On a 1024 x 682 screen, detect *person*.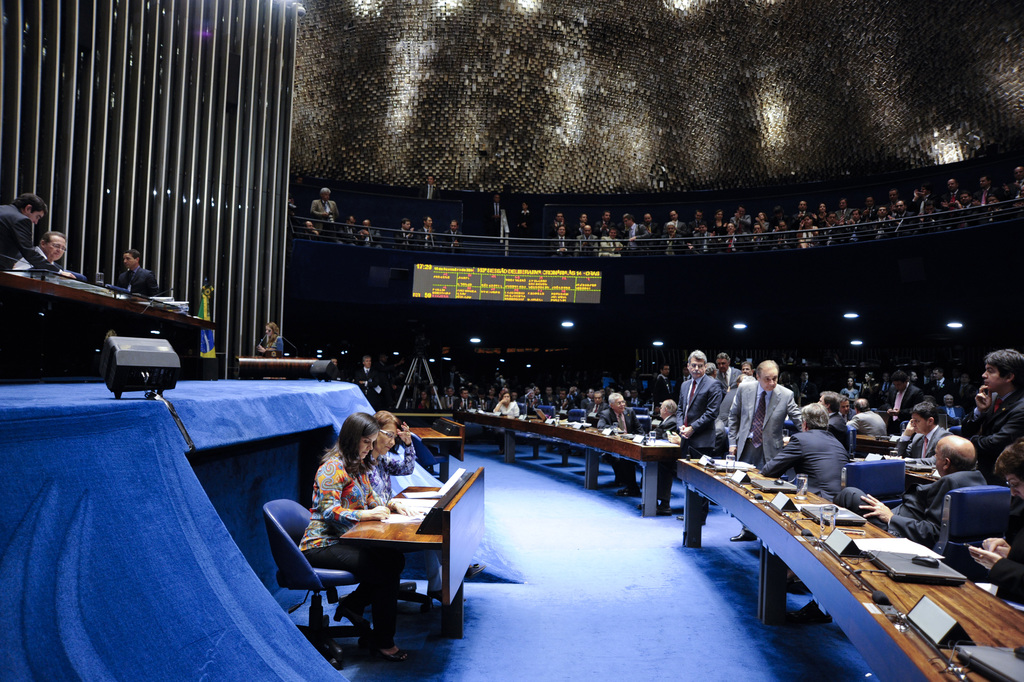
550 213 567 235.
